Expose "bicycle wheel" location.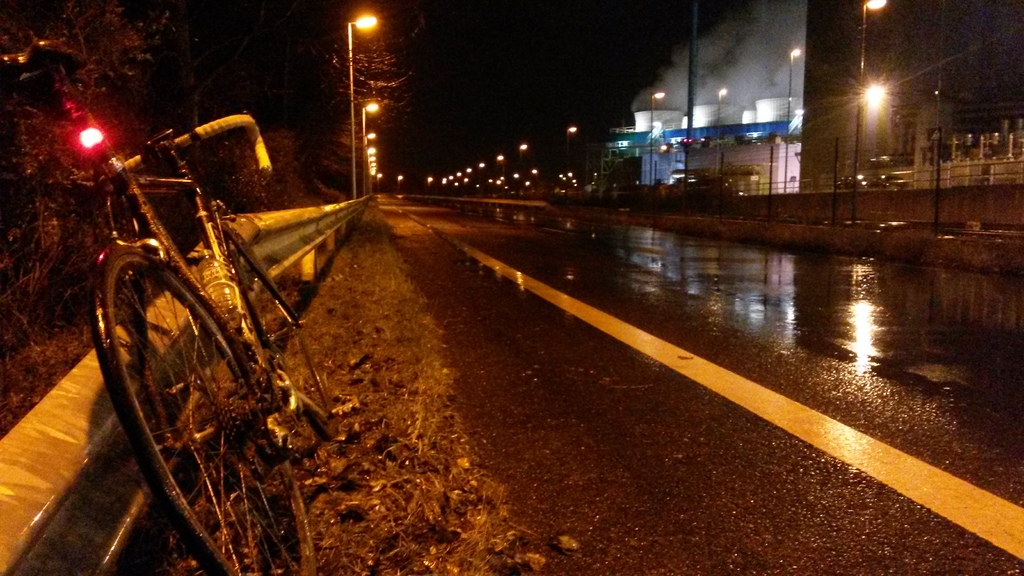
Exposed at [90, 241, 315, 575].
